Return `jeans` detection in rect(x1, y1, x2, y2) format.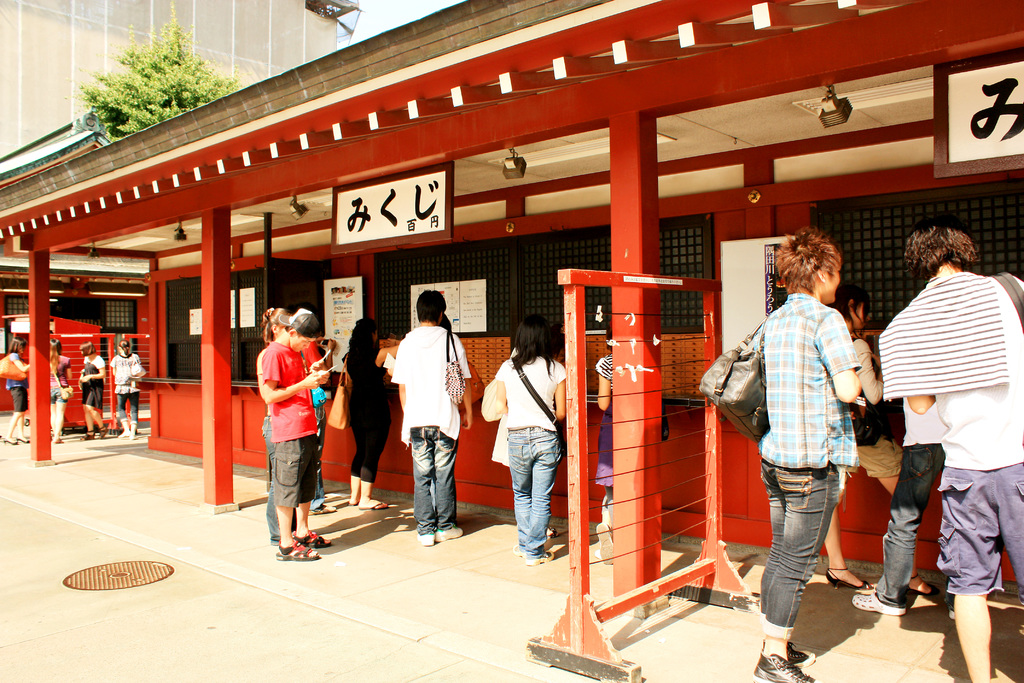
rect(261, 411, 271, 541).
